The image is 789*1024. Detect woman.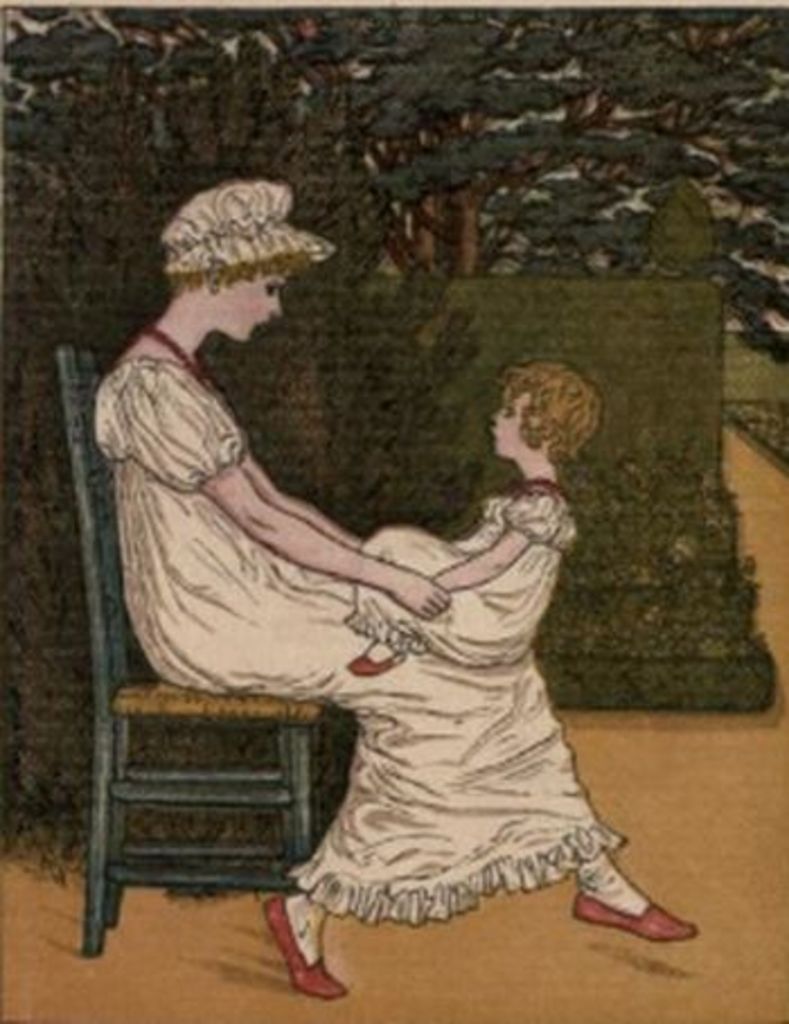
Detection: rect(97, 165, 688, 941).
